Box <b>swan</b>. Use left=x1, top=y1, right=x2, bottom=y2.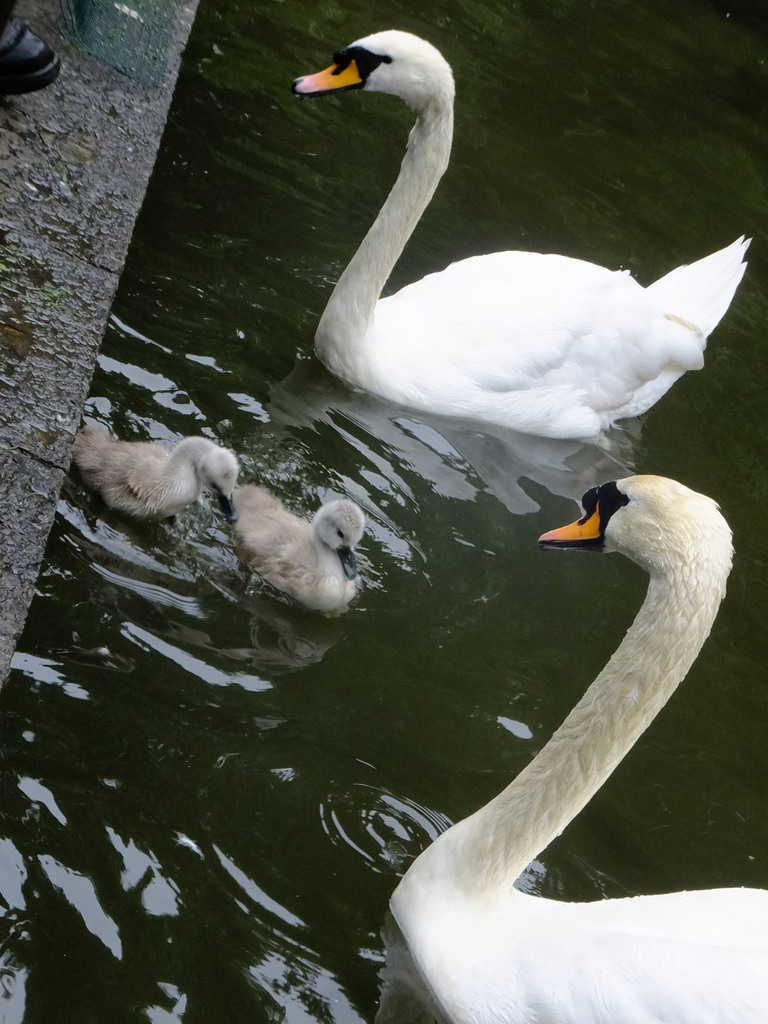
left=232, top=486, right=372, bottom=619.
